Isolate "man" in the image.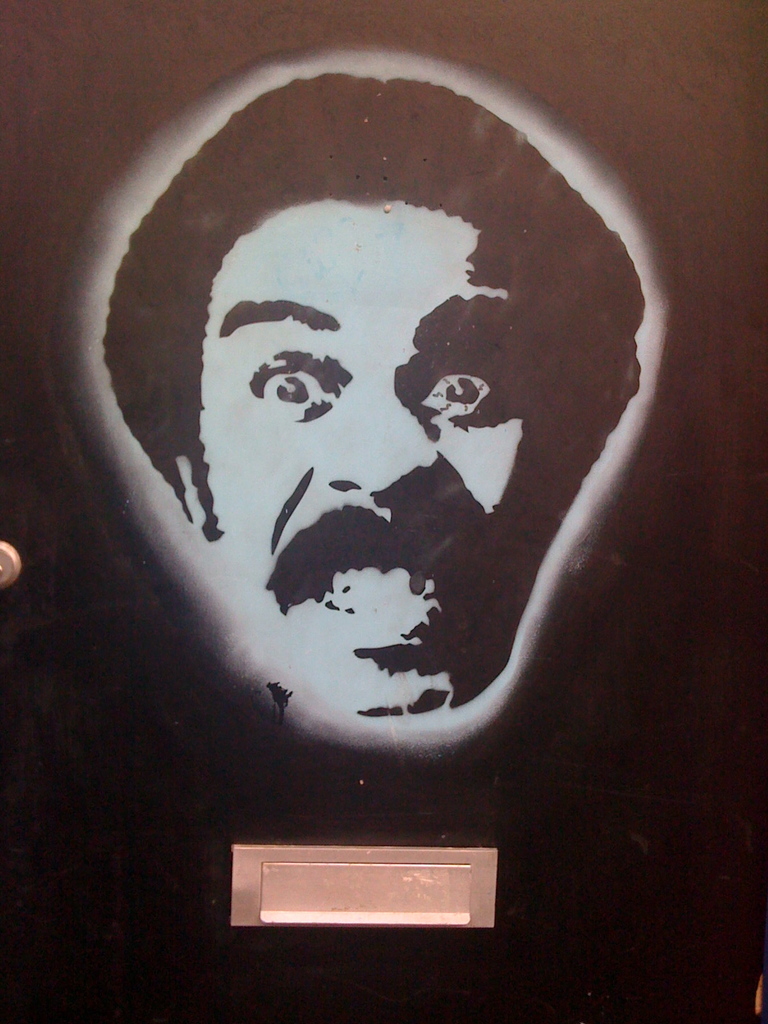
Isolated region: l=99, t=70, r=648, b=718.
